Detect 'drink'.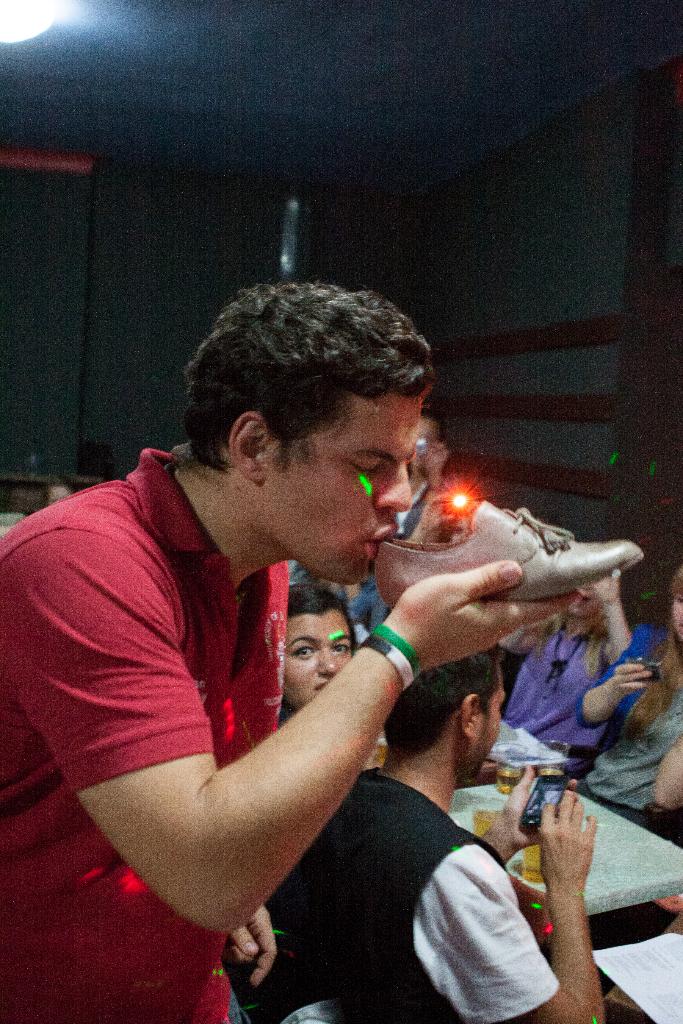
Detected at bbox(520, 829, 545, 884).
